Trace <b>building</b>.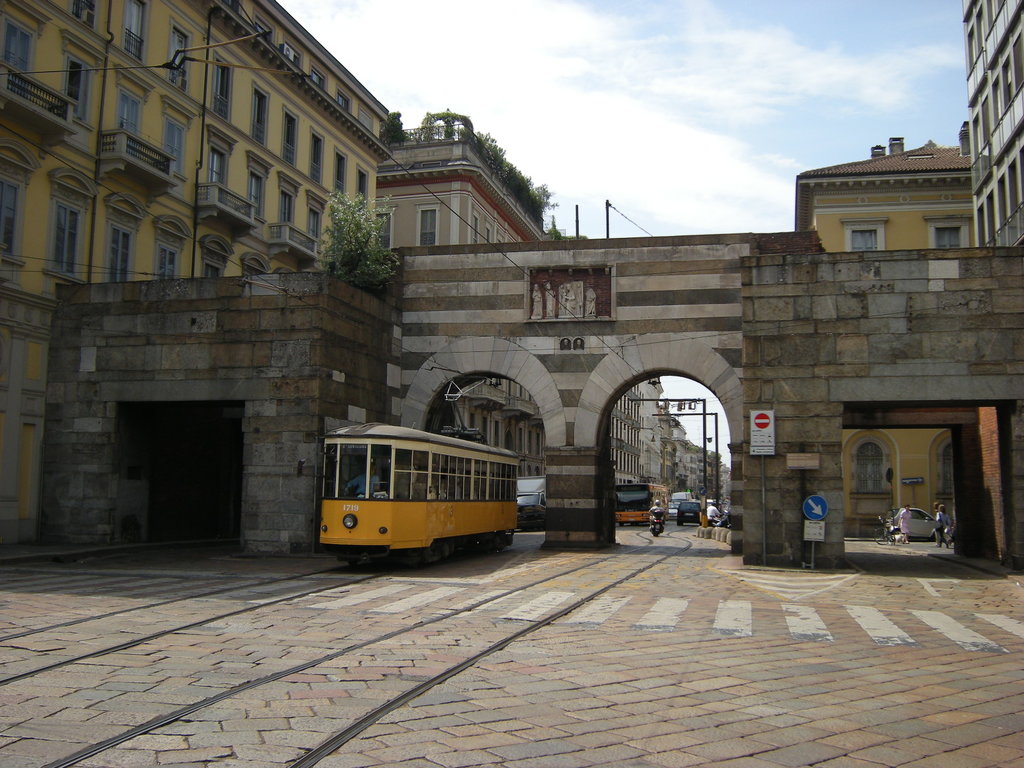
Traced to detection(0, 0, 1022, 572).
